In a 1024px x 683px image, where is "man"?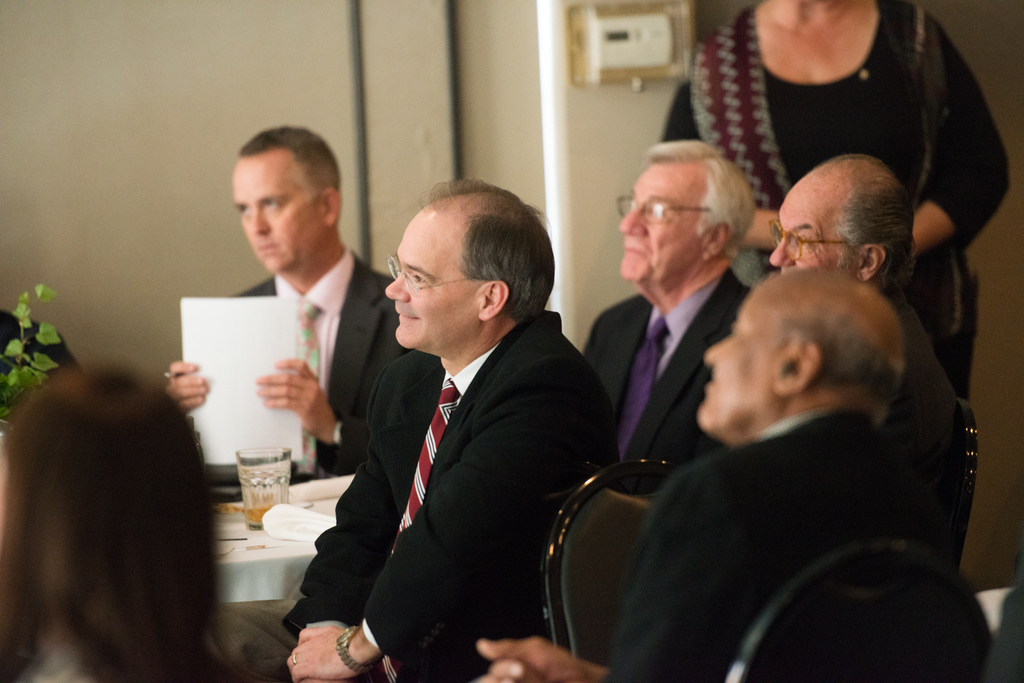
<box>148,121,415,469</box>.
